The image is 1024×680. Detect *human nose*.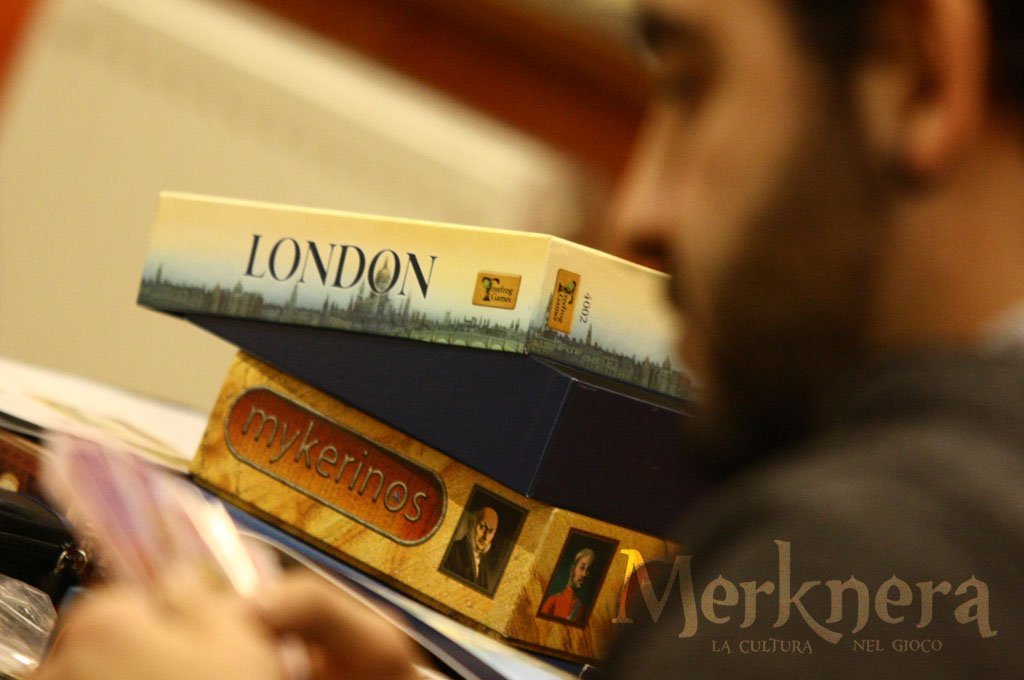
Detection: [610, 105, 659, 256].
